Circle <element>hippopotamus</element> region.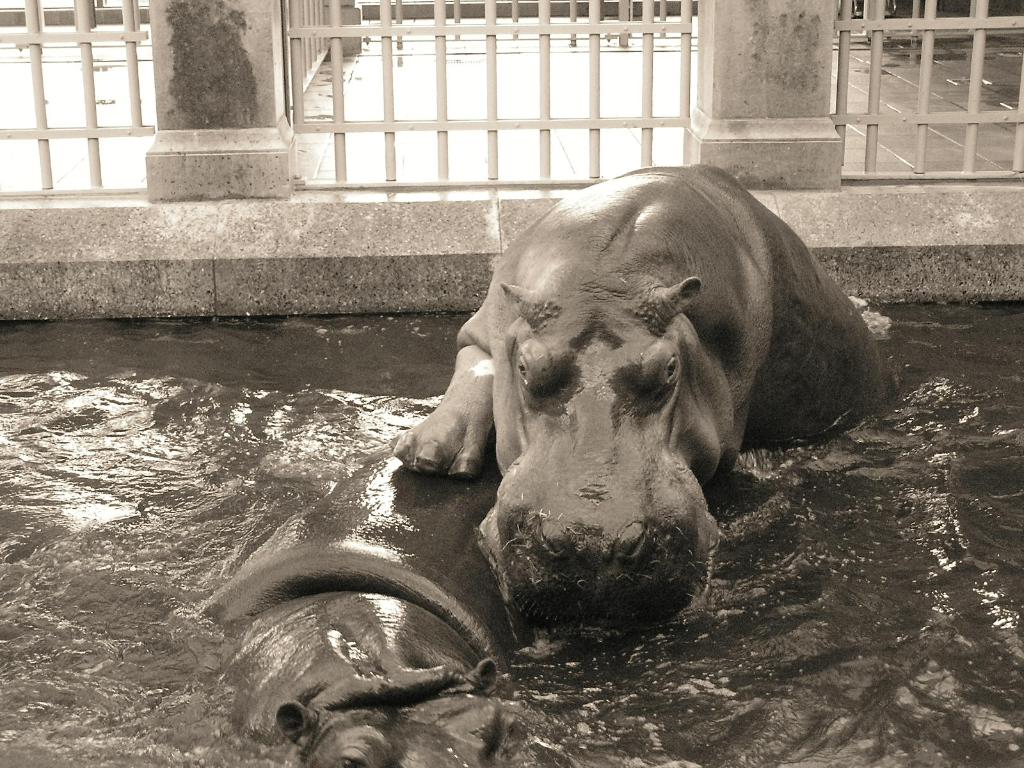
Region: bbox=[399, 159, 886, 623].
